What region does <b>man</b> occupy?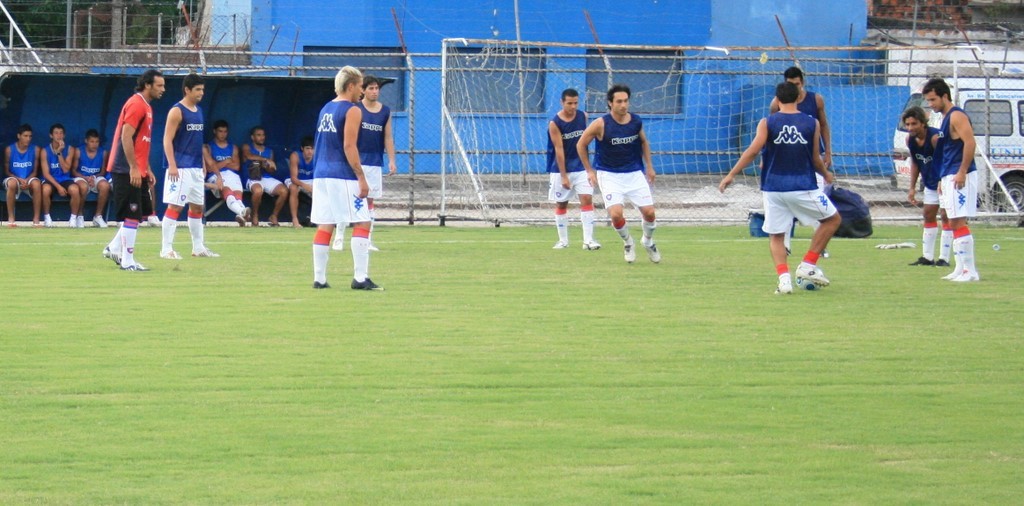
crop(284, 140, 309, 228).
